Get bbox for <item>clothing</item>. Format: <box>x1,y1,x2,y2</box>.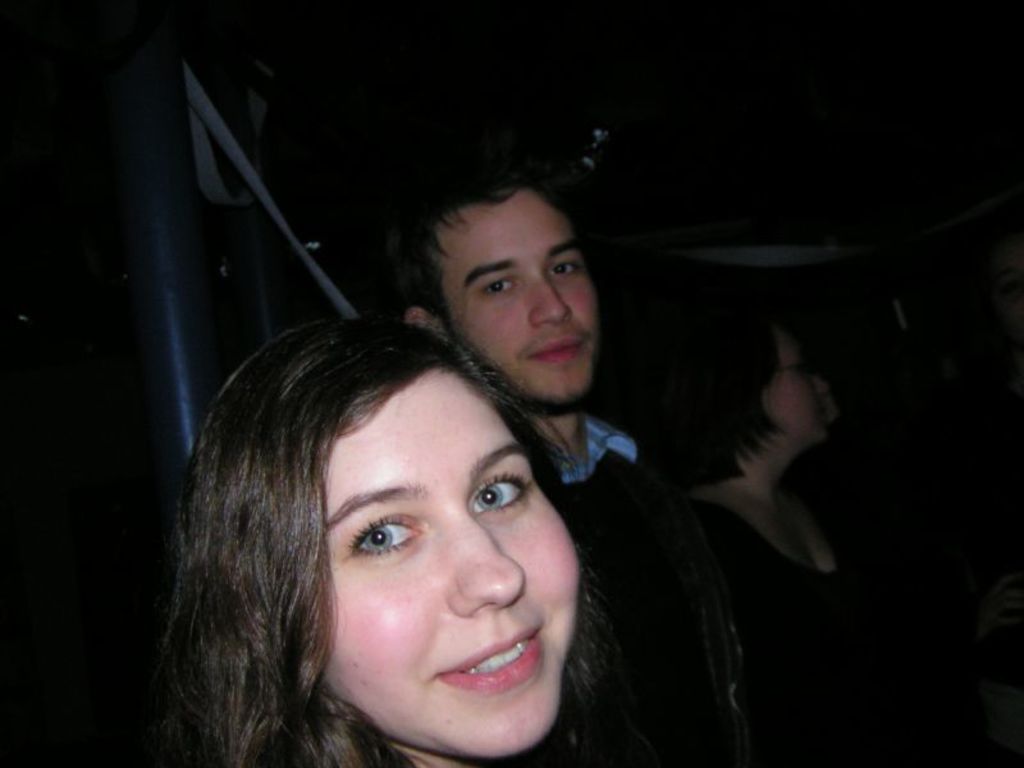
<box>692,499,840,767</box>.
